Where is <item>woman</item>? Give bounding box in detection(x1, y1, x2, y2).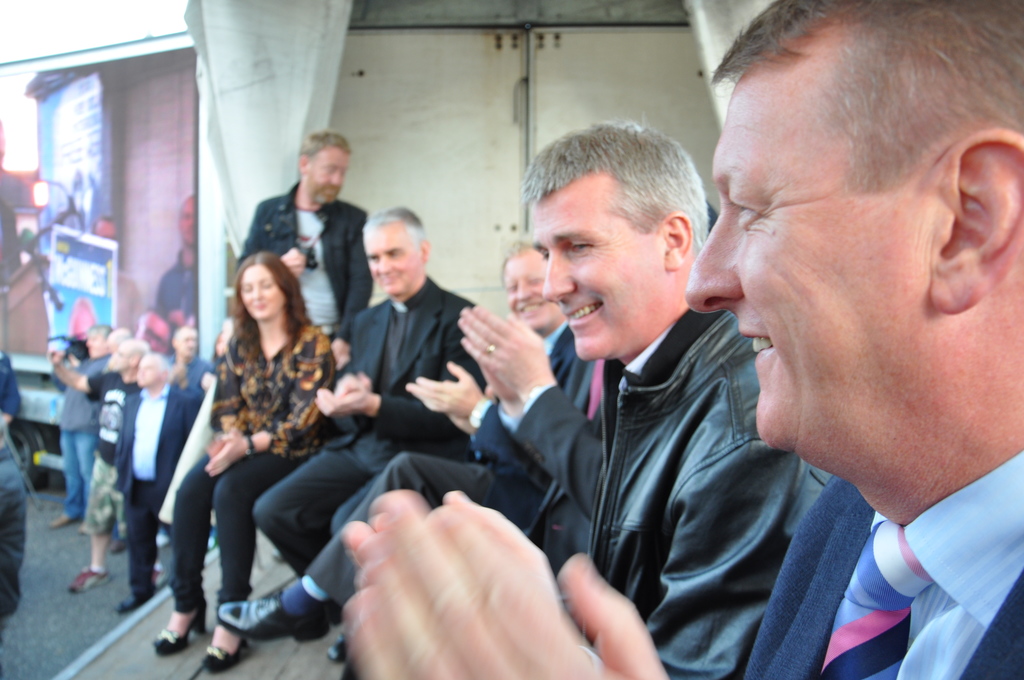
detection(184, 229, 354, 644).
